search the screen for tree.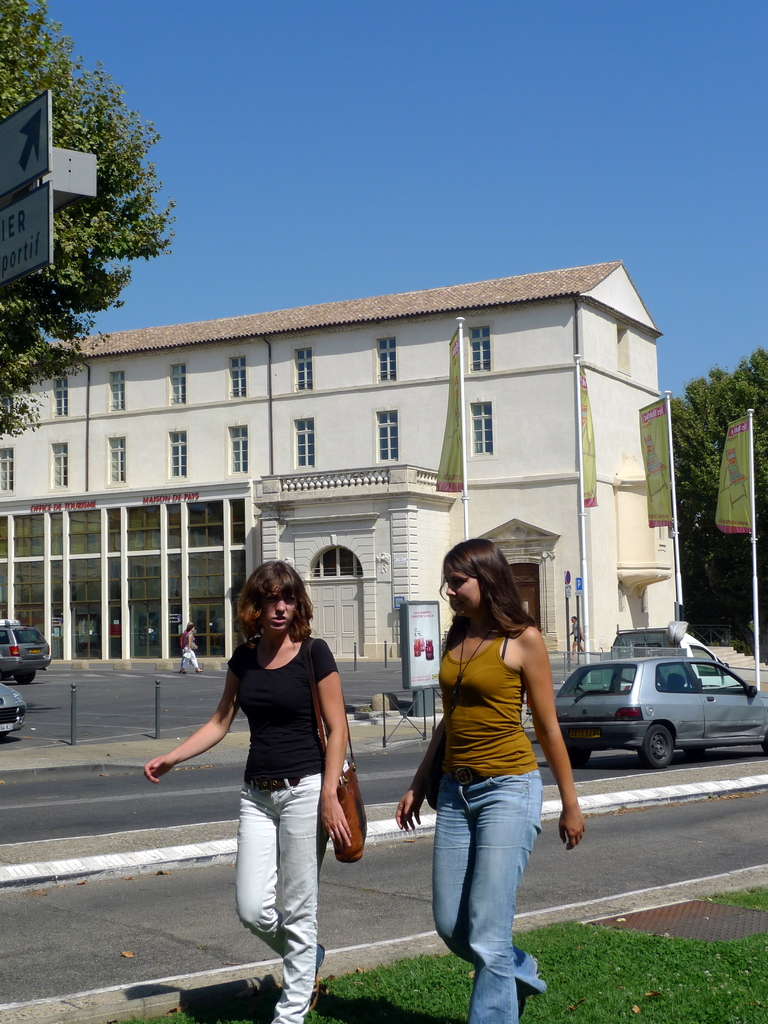
Found at bbox=(33, 86, 176, 363).
